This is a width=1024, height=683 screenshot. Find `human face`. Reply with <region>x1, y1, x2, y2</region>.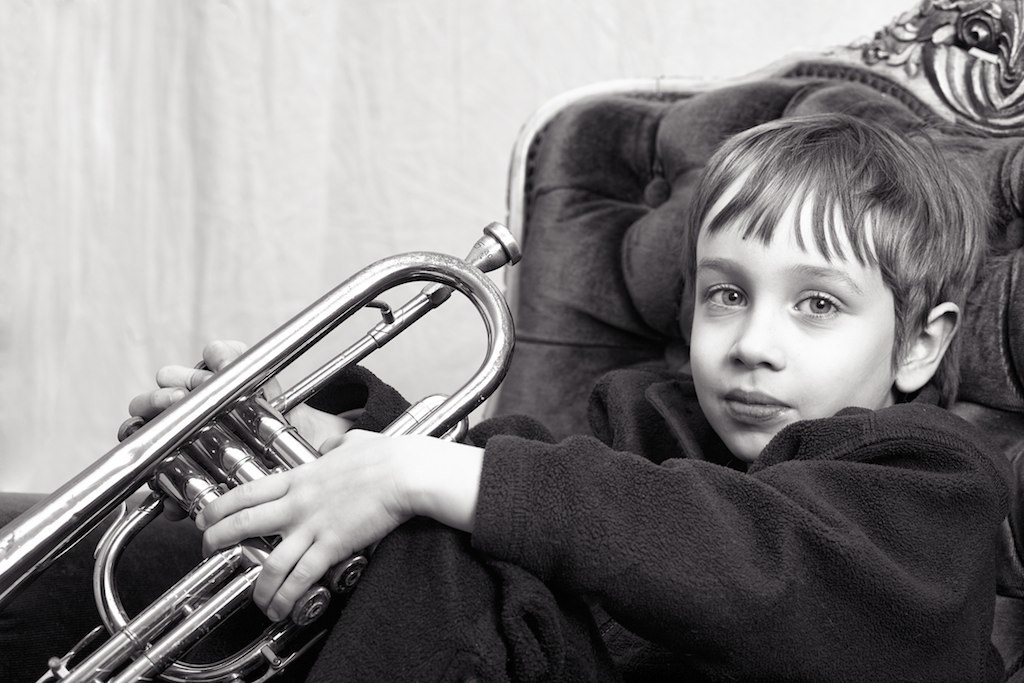
<region>688, 162, 900, 460</region>.
